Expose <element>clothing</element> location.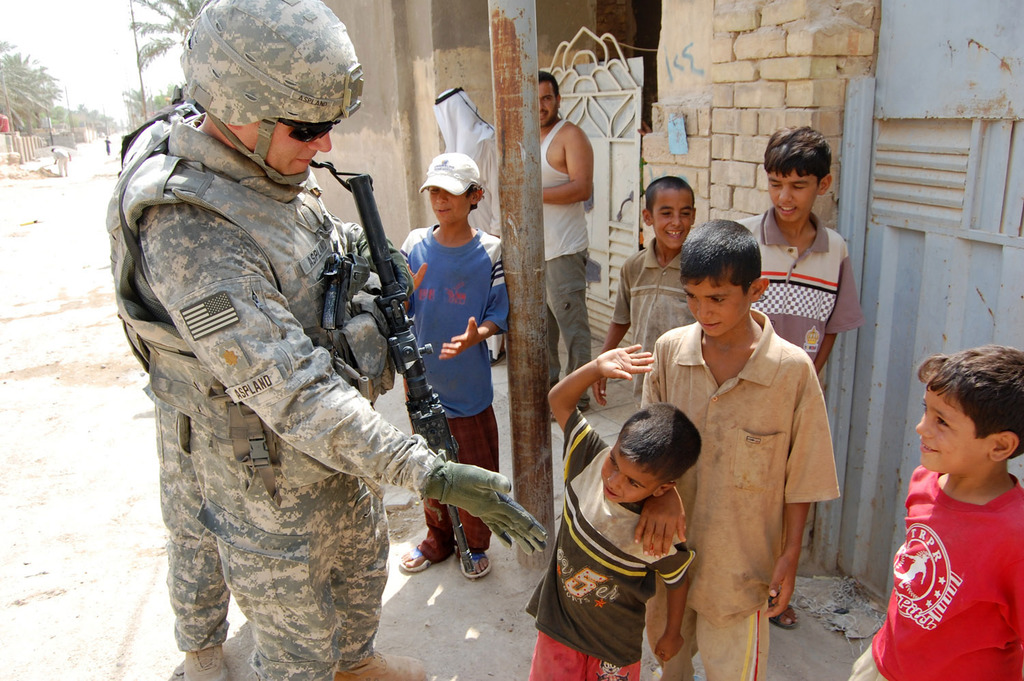
Exposed at (left=100, top=87, right=463, bottom=652).
